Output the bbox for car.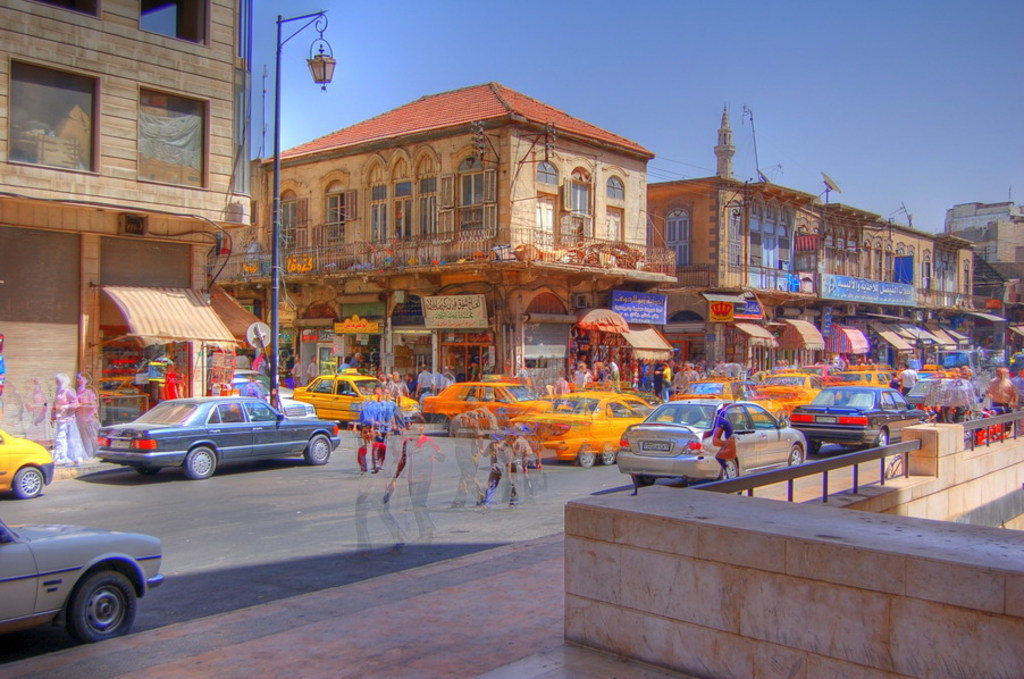
<bbox>830, 366, 895, 383</bbox>.
